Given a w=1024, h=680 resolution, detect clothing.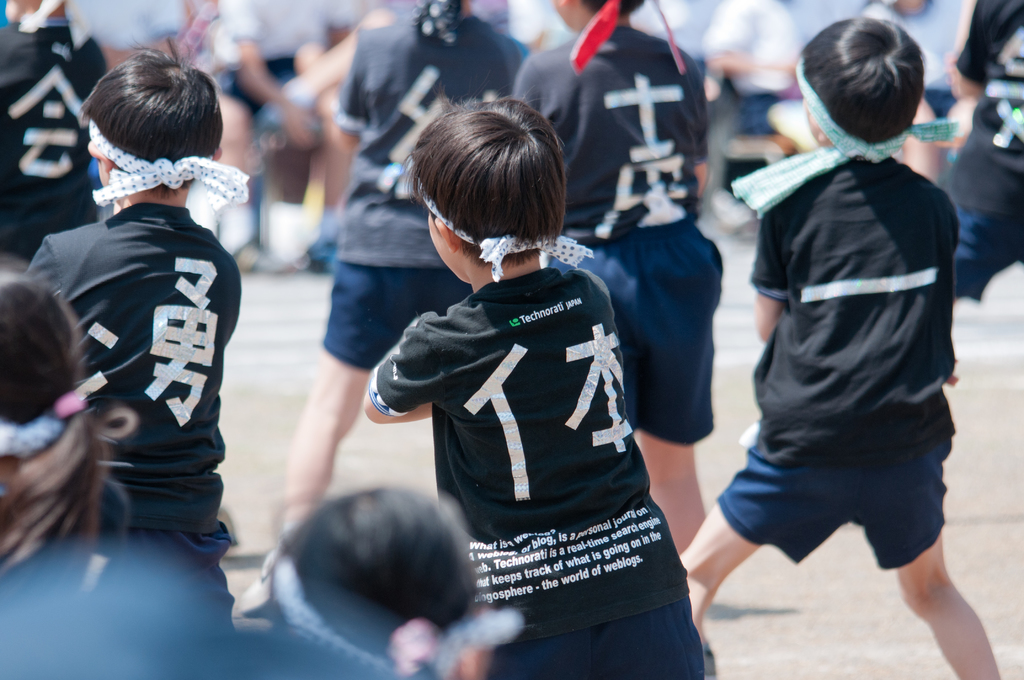
<bbox>310, 8, 533, 369</bbox>.
